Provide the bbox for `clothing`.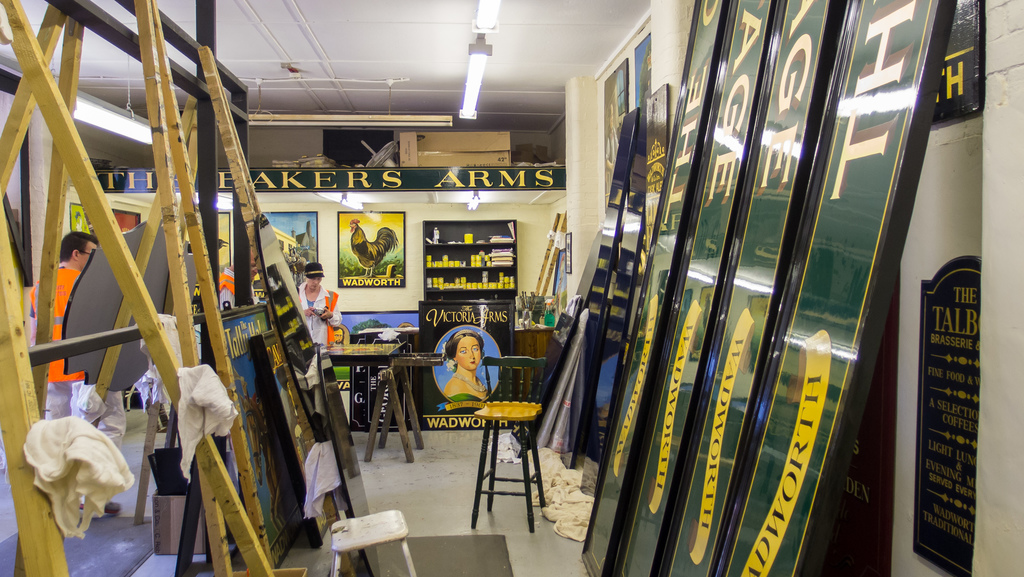
(left=12, top=256, right=102, bottom=435).
